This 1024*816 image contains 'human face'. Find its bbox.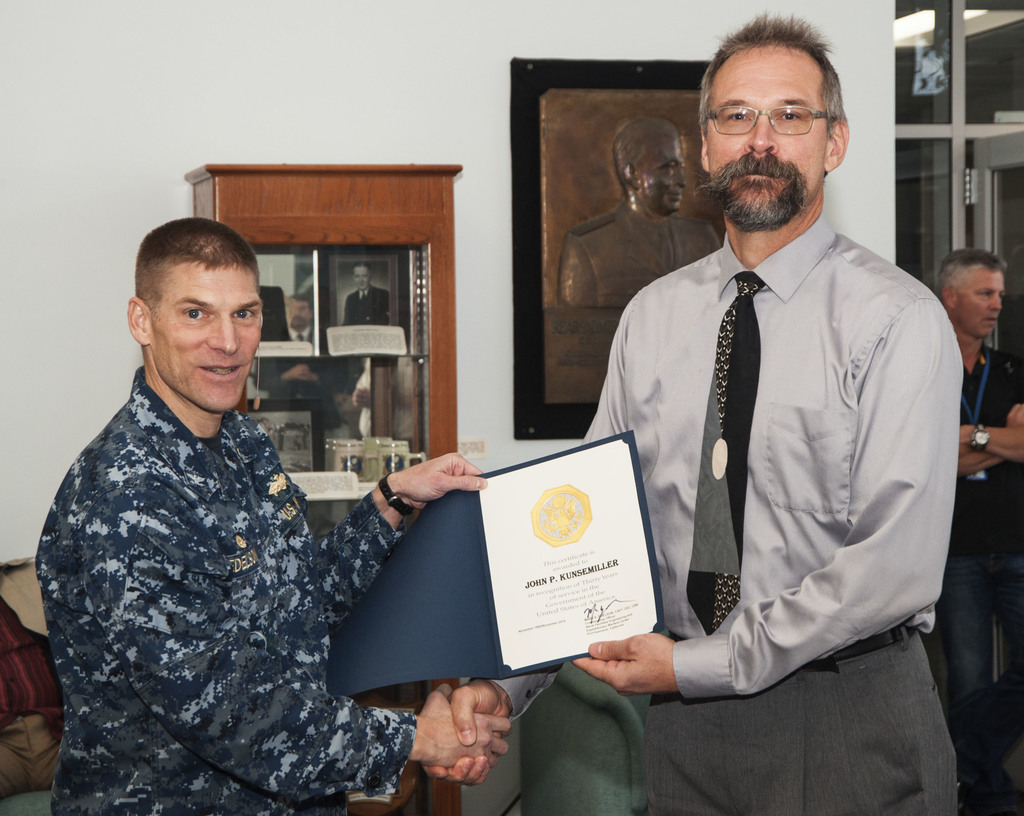
crop(956, 269, 1002, 340).
